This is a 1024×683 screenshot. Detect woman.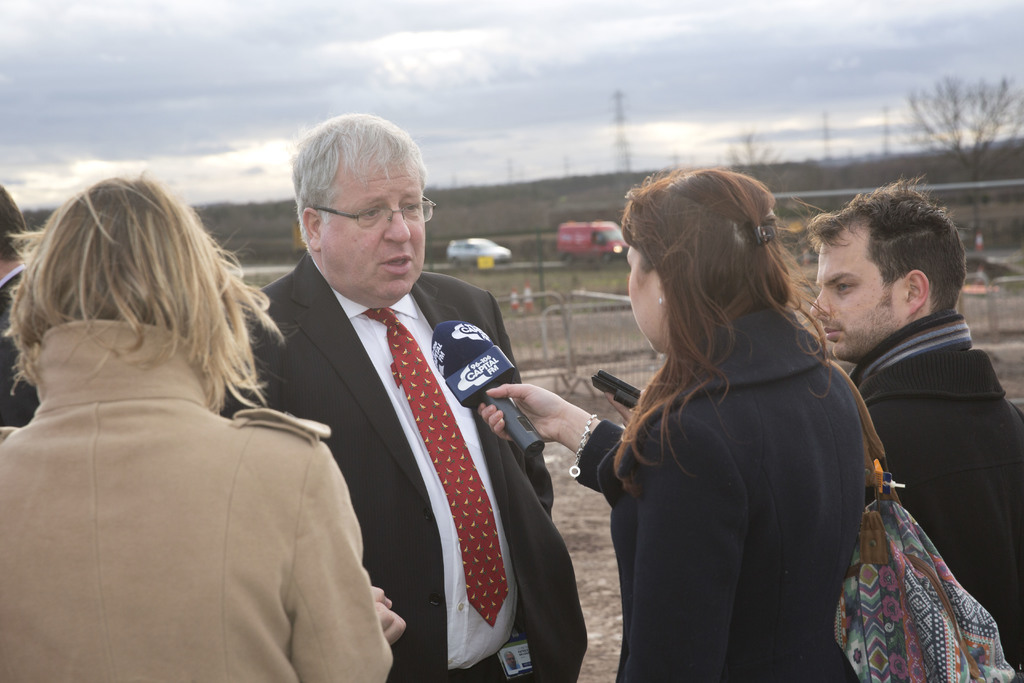
crop(0, 169, 393, 682).
